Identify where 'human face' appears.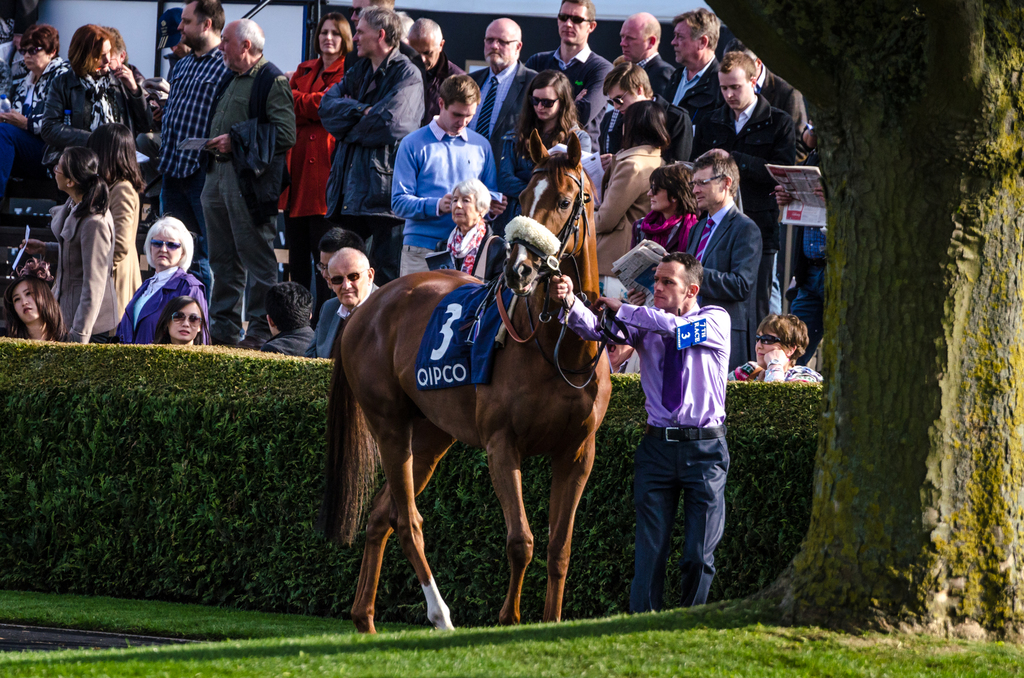
Appears at BBox(483, 21, 516, 69).
